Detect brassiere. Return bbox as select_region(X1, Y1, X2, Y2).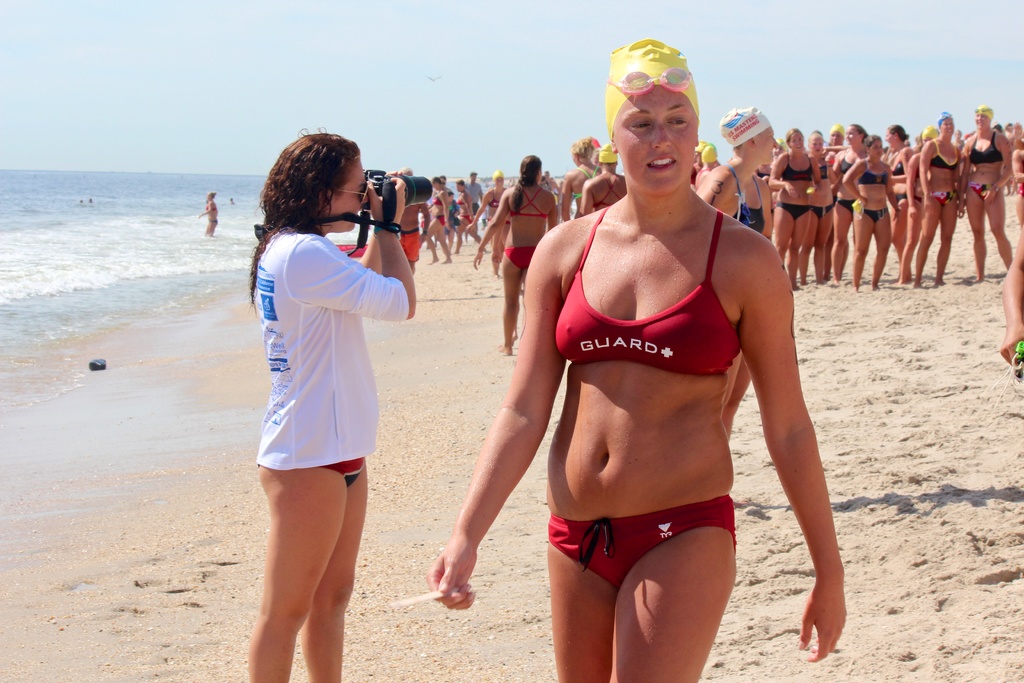
select_region(970, 131, 1004, 164).
